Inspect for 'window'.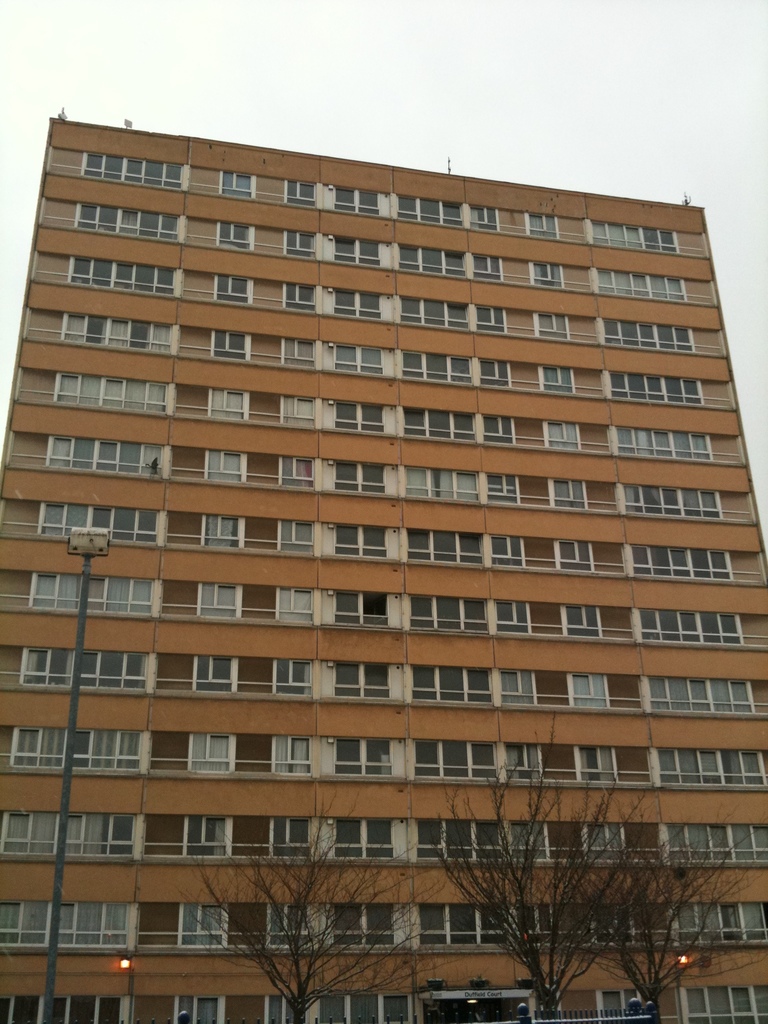
Inspection: pyautogui.locateOnScreen(276, 521, 310, 550).
